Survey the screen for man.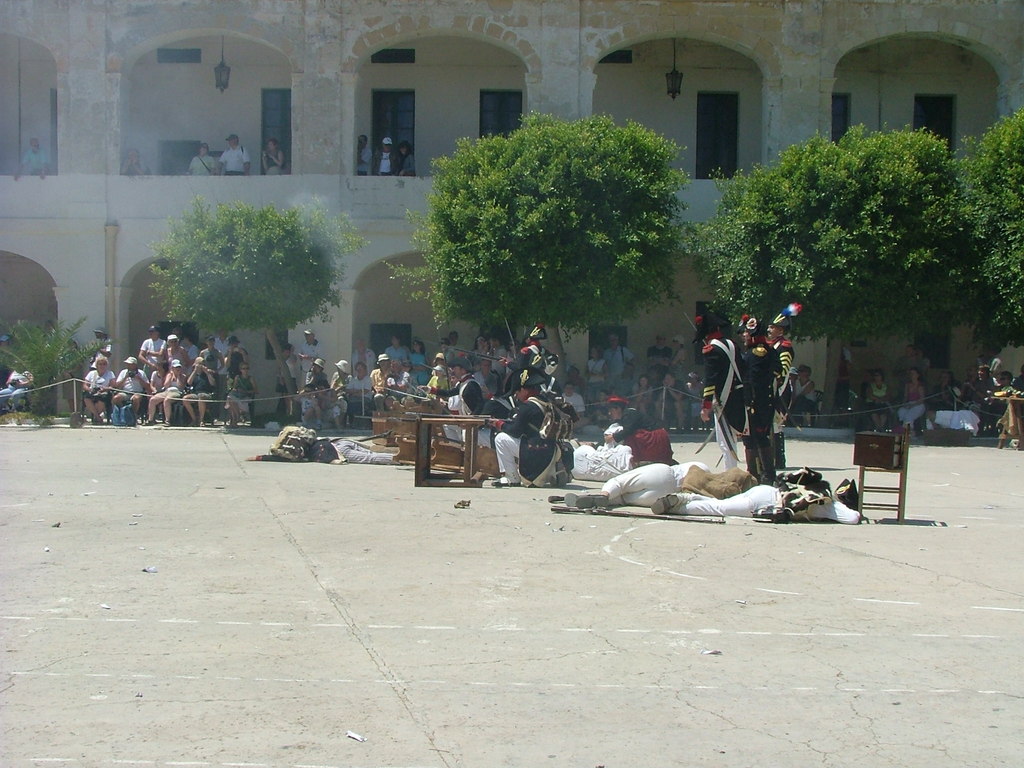
Survey found: <region>13, 133, 54, 184</region>.
